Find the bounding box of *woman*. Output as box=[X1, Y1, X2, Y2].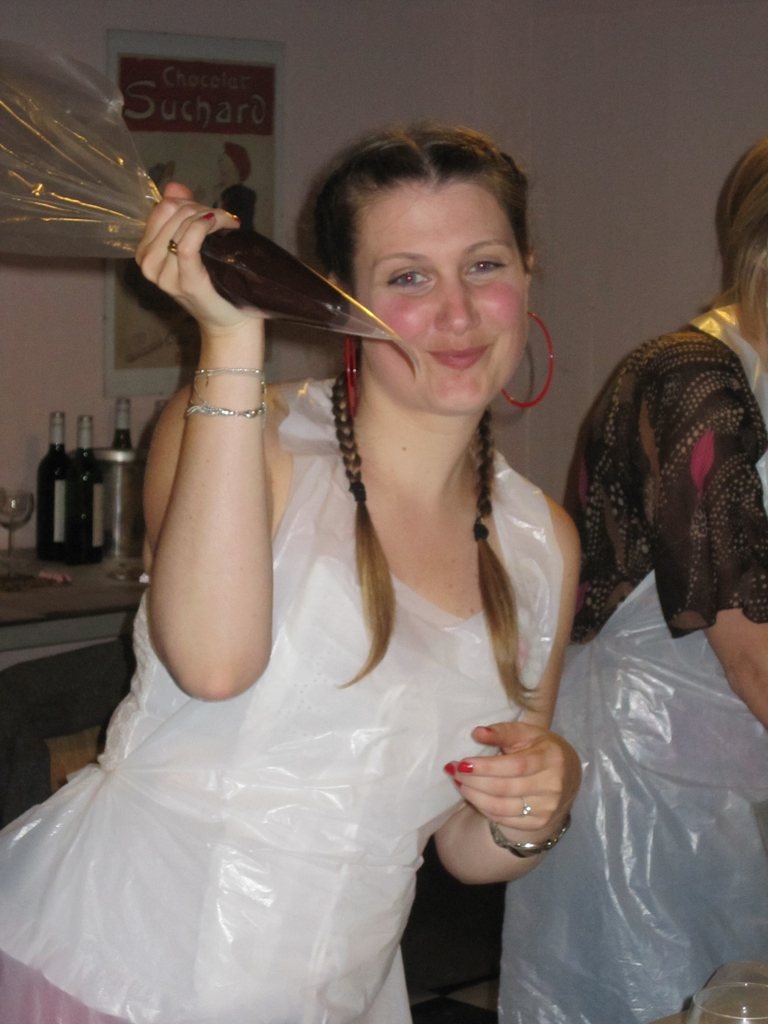
box=[48, 115, 595, 1023].
